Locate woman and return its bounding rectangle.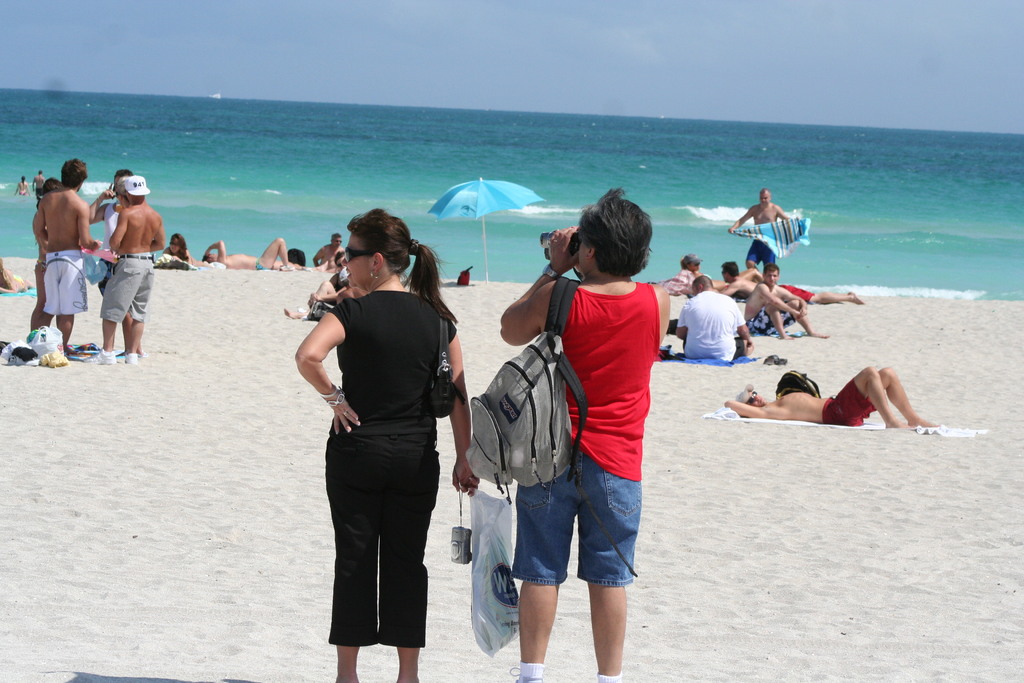
[294,209,479,682].
